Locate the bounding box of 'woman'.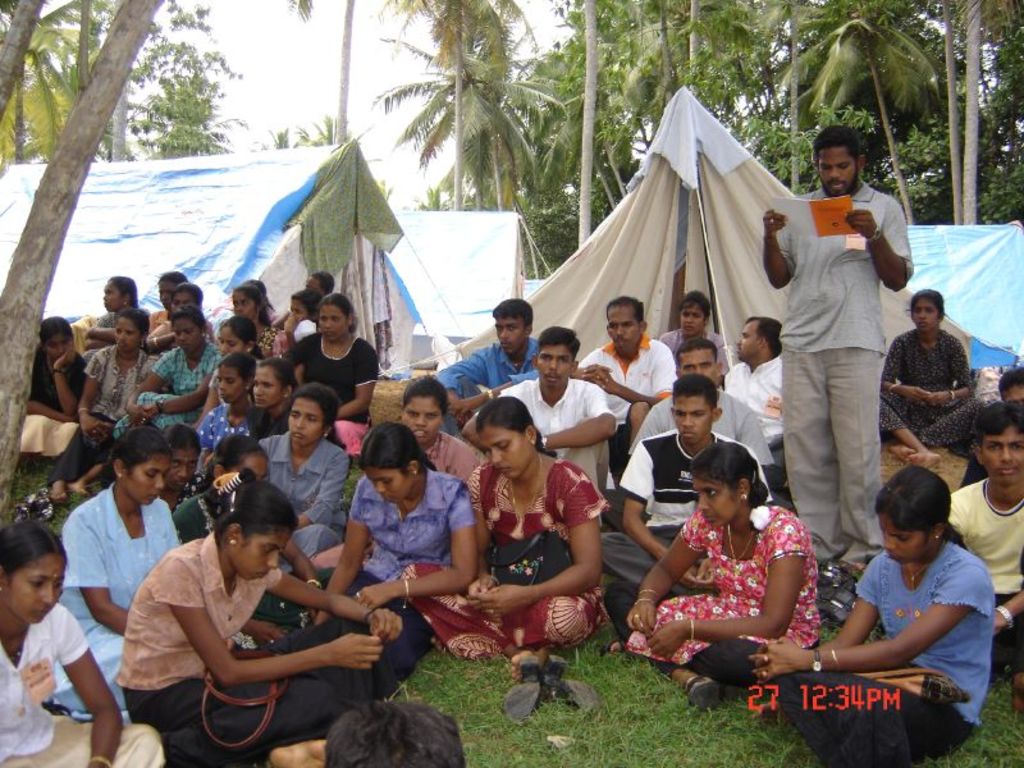
Bounding box: [188,314,270,426].
